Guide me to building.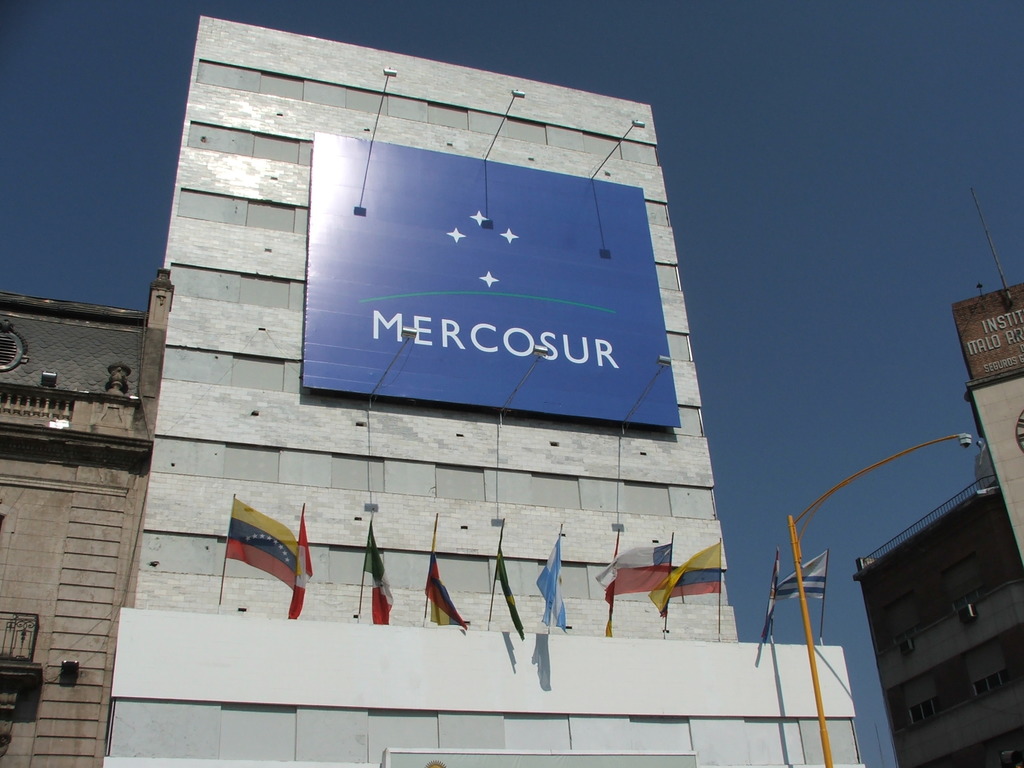
Guidance: (850, 277, 1023, 767).
